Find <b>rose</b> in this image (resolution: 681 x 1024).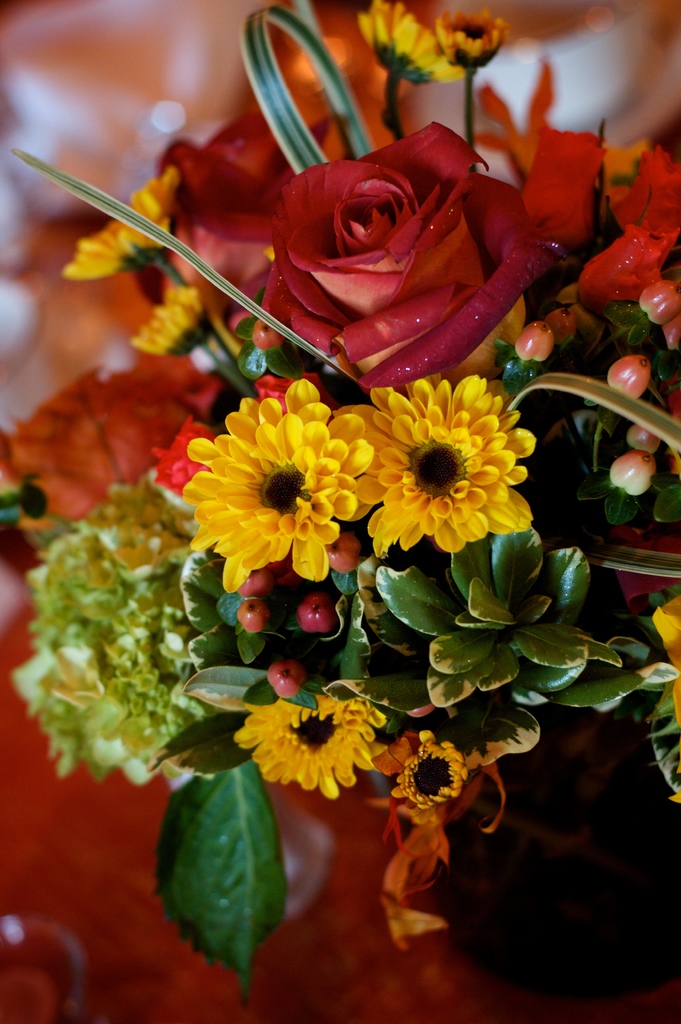
[576,221,677,324].
